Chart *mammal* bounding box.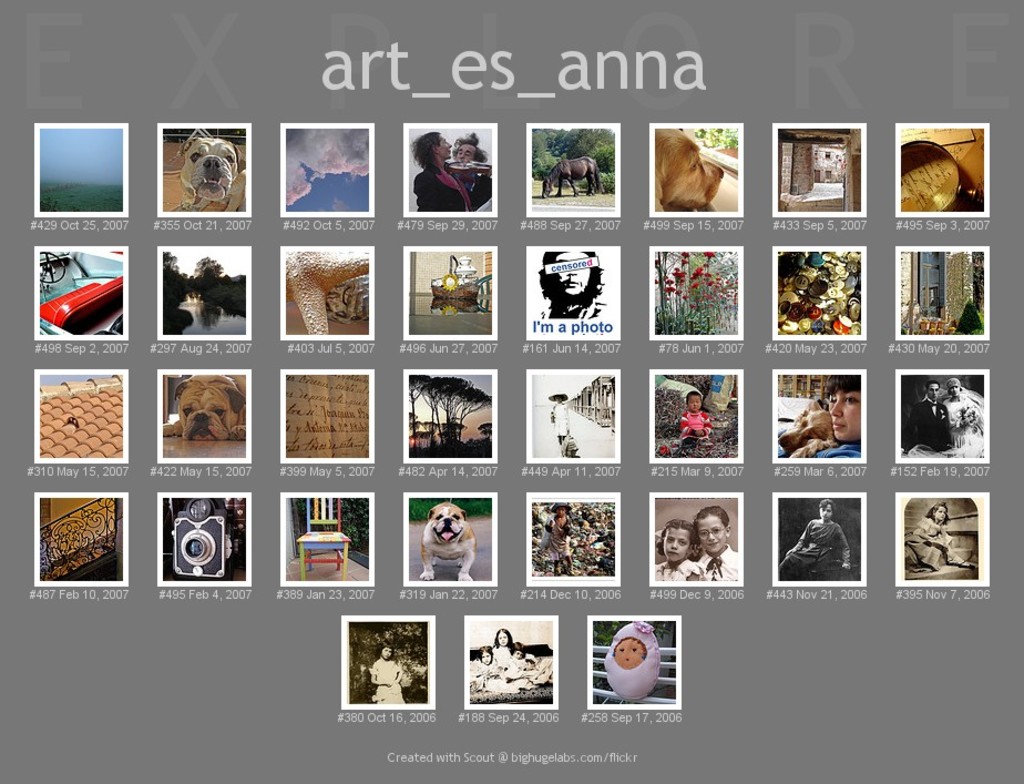
Charted: x1=613, y1=635, x2=647, y2=665.
